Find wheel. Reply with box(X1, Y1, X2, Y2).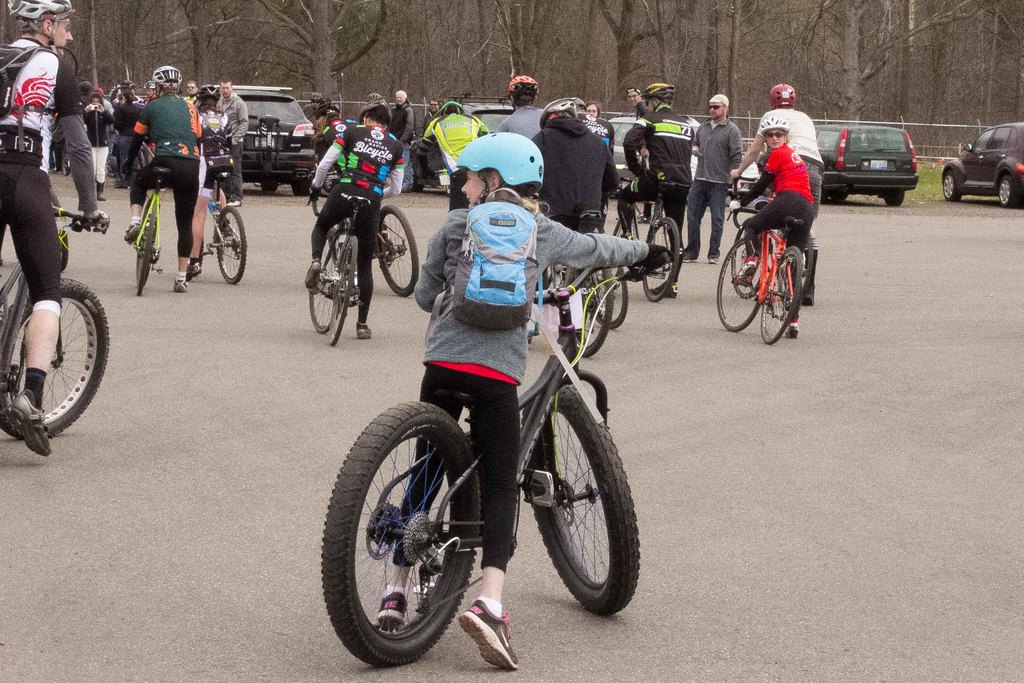
box(732, 226, 765, 299).
